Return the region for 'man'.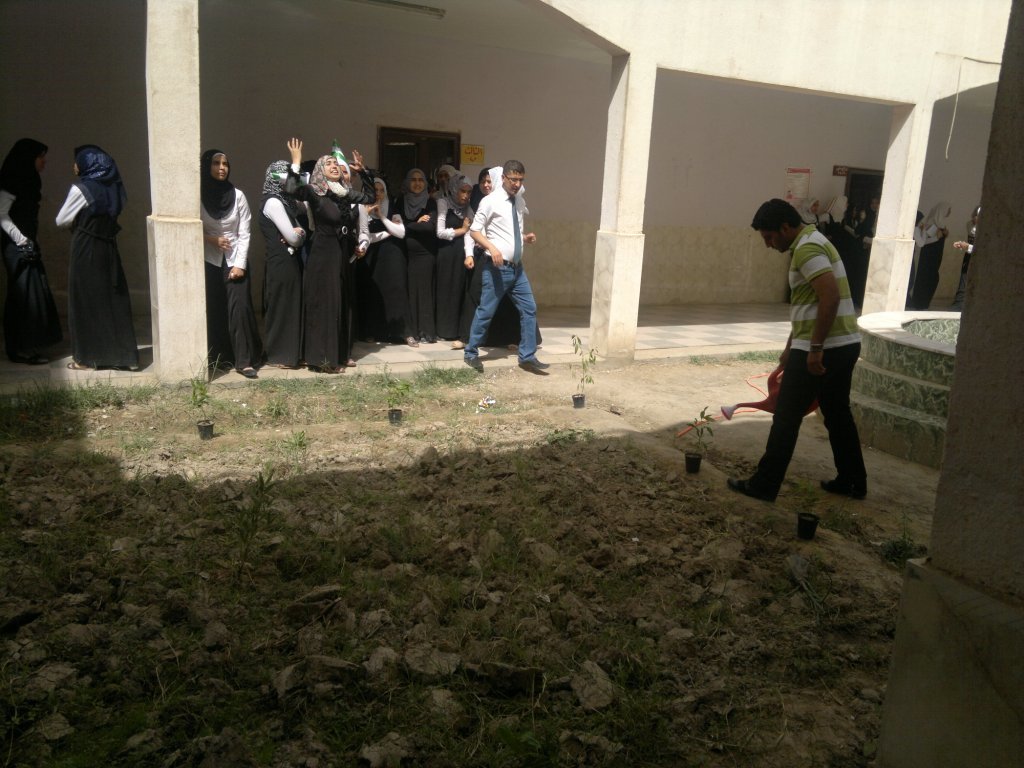
BBox(462, 158, 551, 369).
